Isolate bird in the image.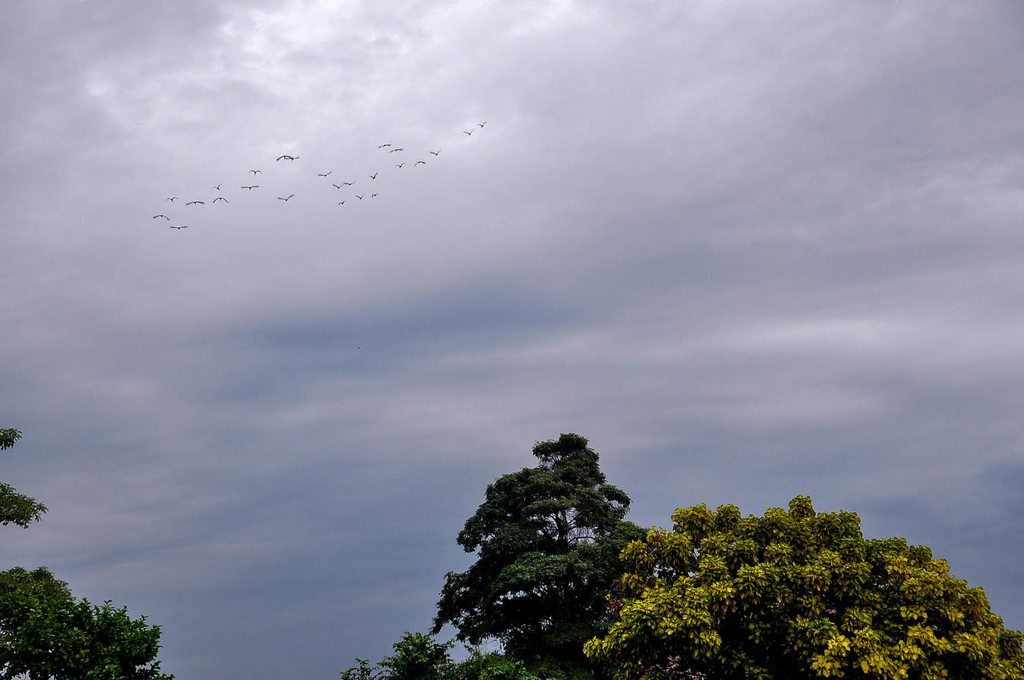
Isolated region: bbox=(276, 152, 288, 160).
